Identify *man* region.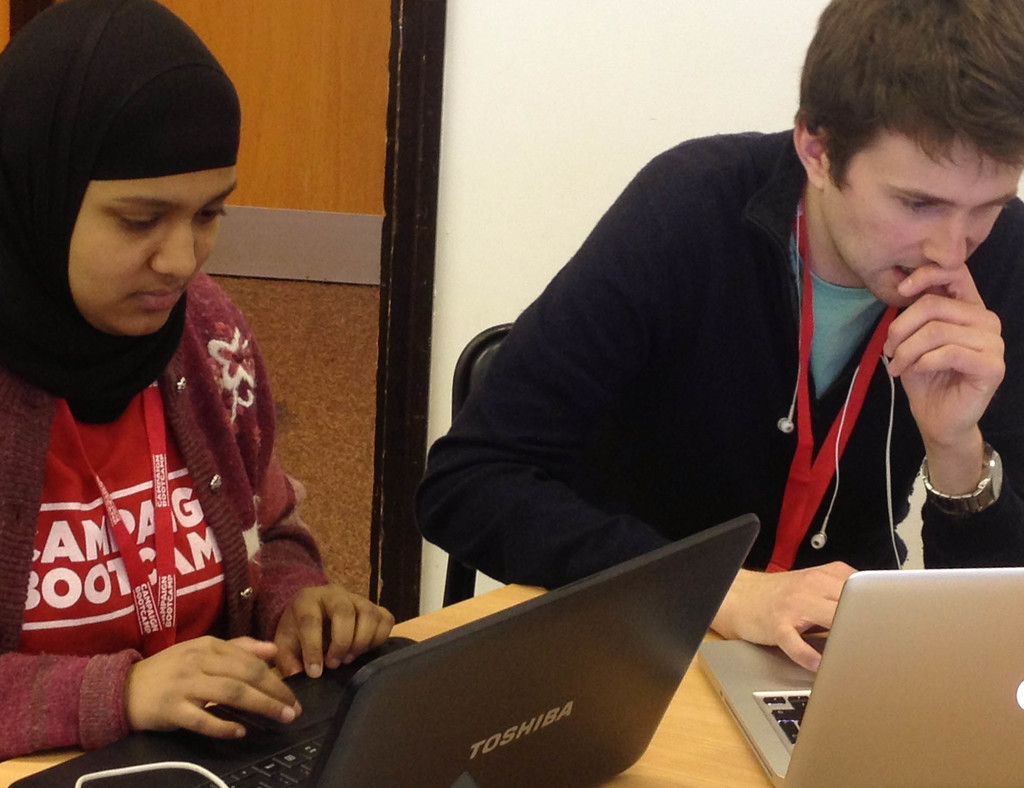
Region: 403,24,1001,659.
